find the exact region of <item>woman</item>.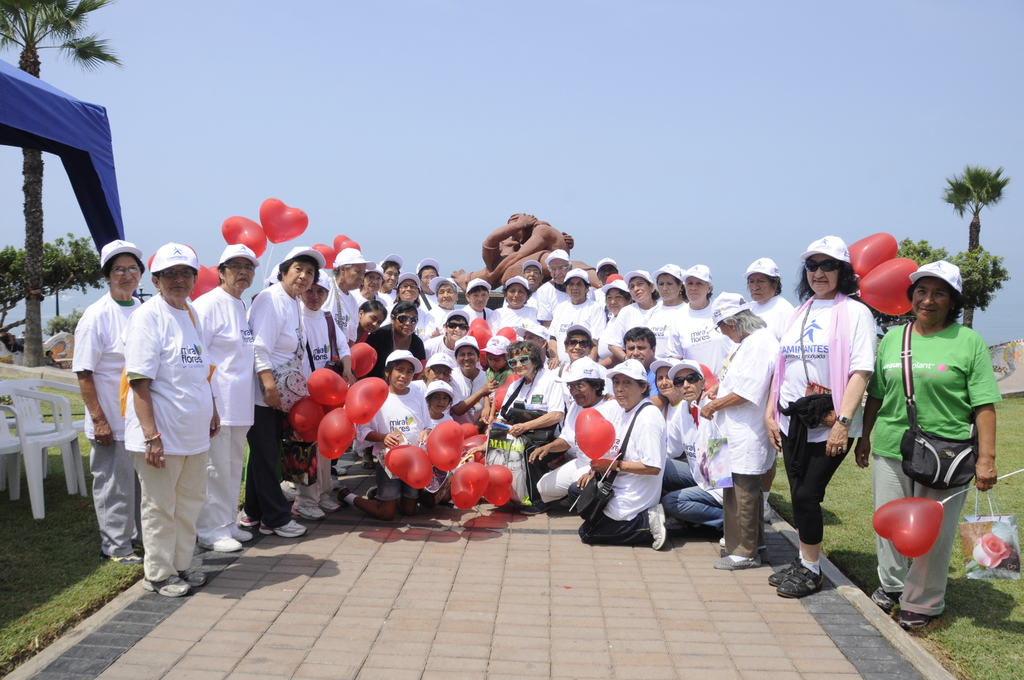
Exact region: left=122, top=241, right=219, bottom=599.
